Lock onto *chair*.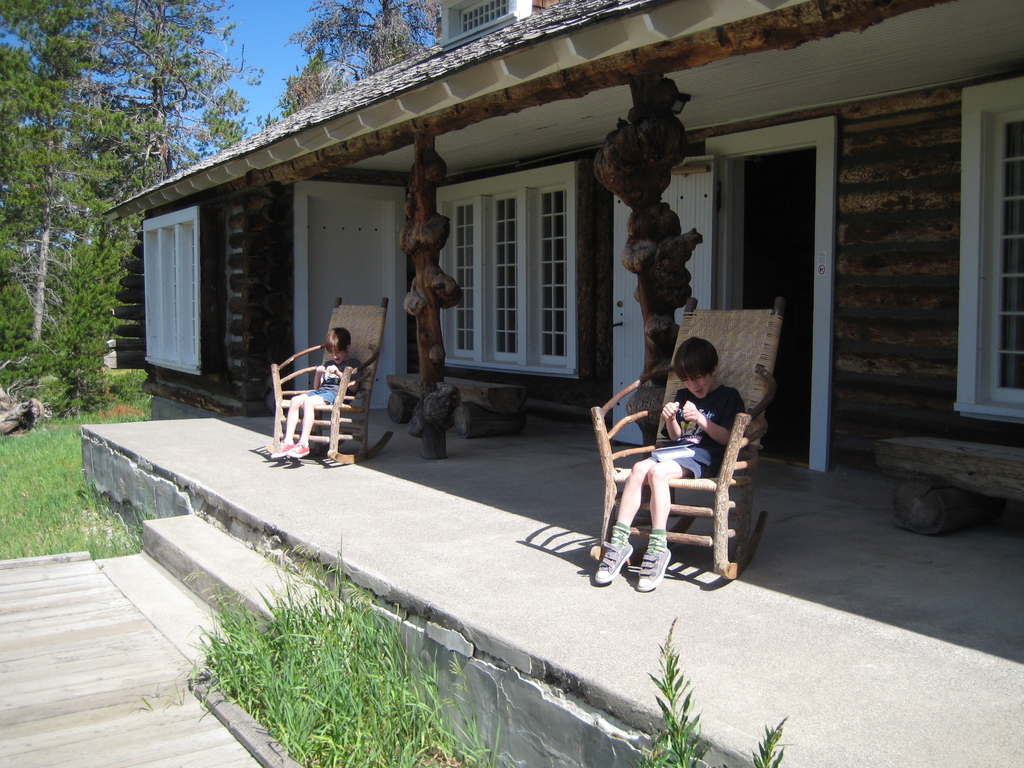
Locked: l=589, t=294, r=790, b=579.
